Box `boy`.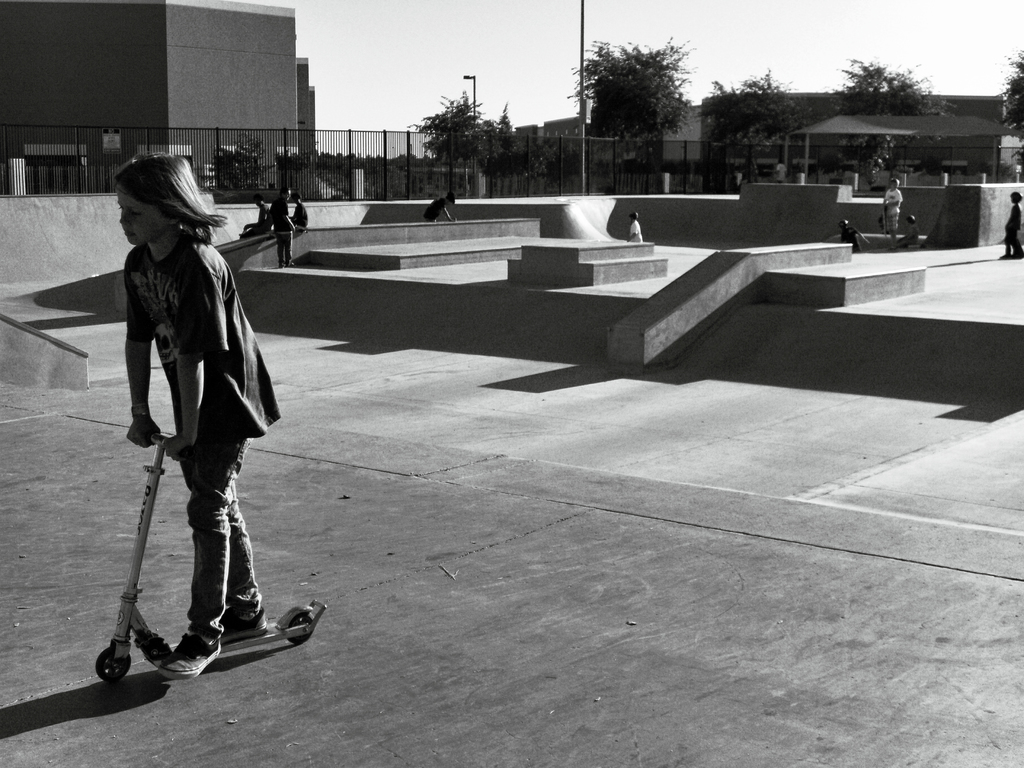
rect(884, 177, 907, 241).
